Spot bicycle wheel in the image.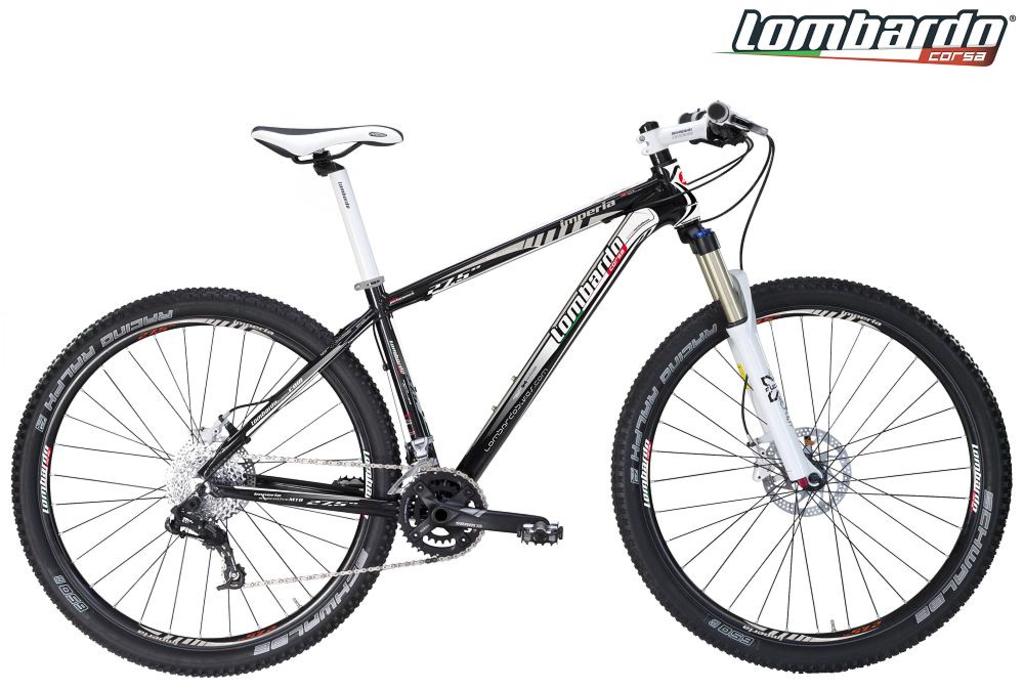
bicycle wheel found at 9:288:403:677.
